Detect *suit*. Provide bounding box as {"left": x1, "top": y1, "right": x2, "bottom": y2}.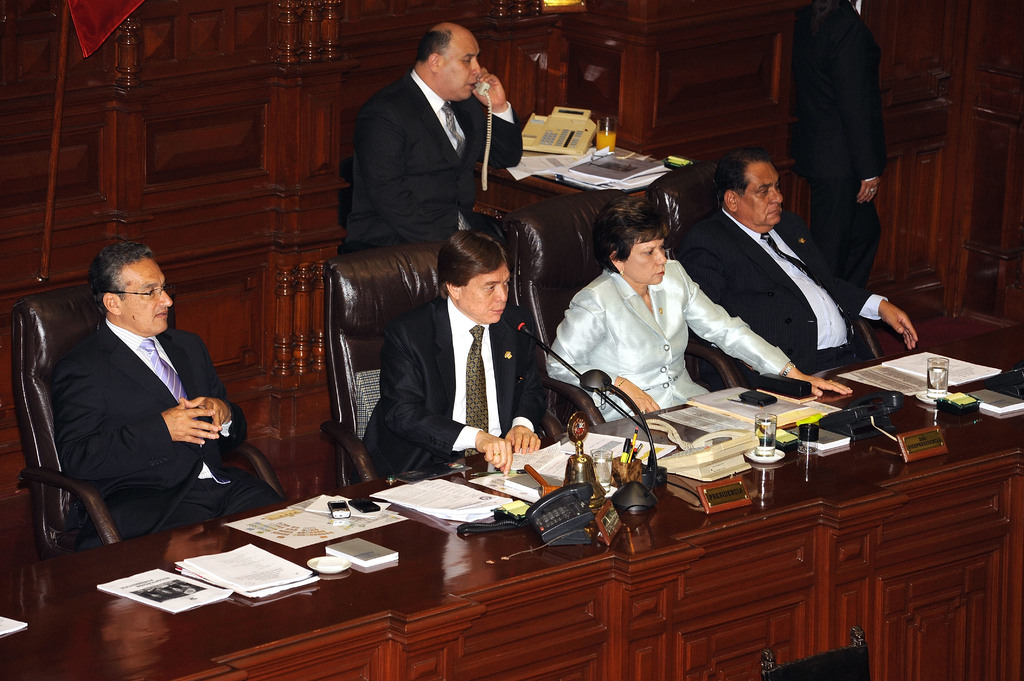
{"left": 53, "top": 318, "right": 285, "bottom": 565}.
